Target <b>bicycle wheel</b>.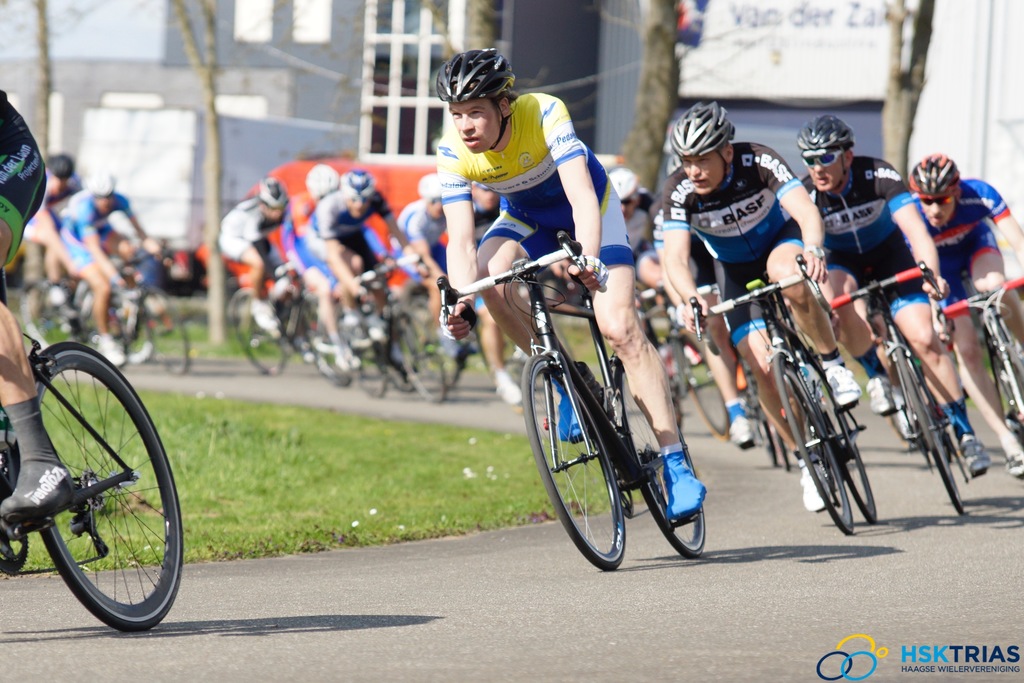
Target region: [7, 352, 181, 636].
